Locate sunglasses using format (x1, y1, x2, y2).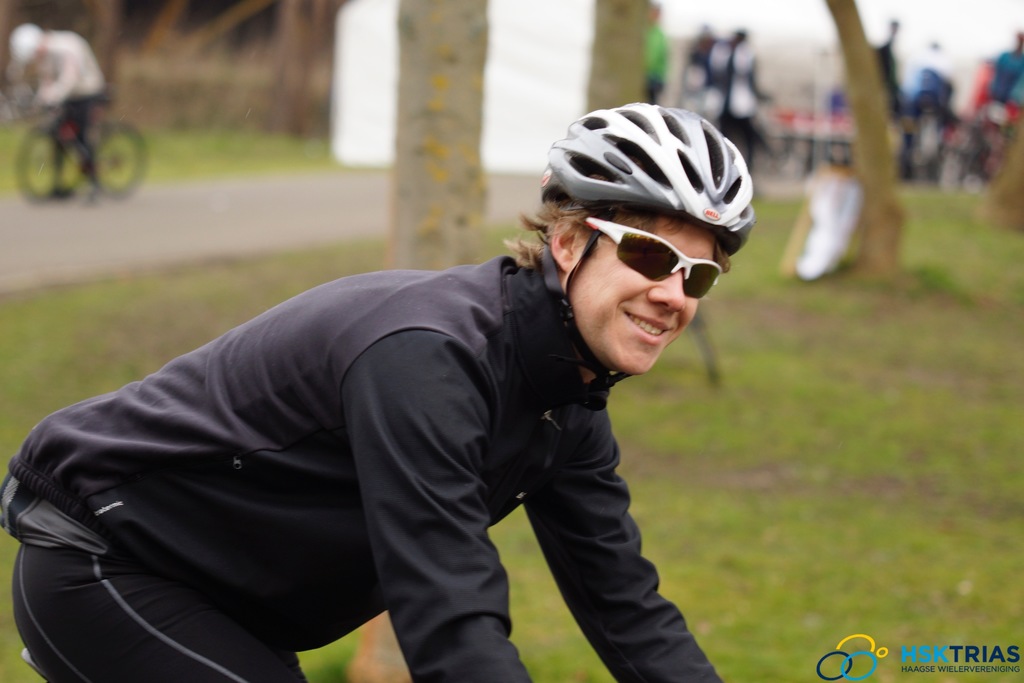
(585, 215, 720, 299).
